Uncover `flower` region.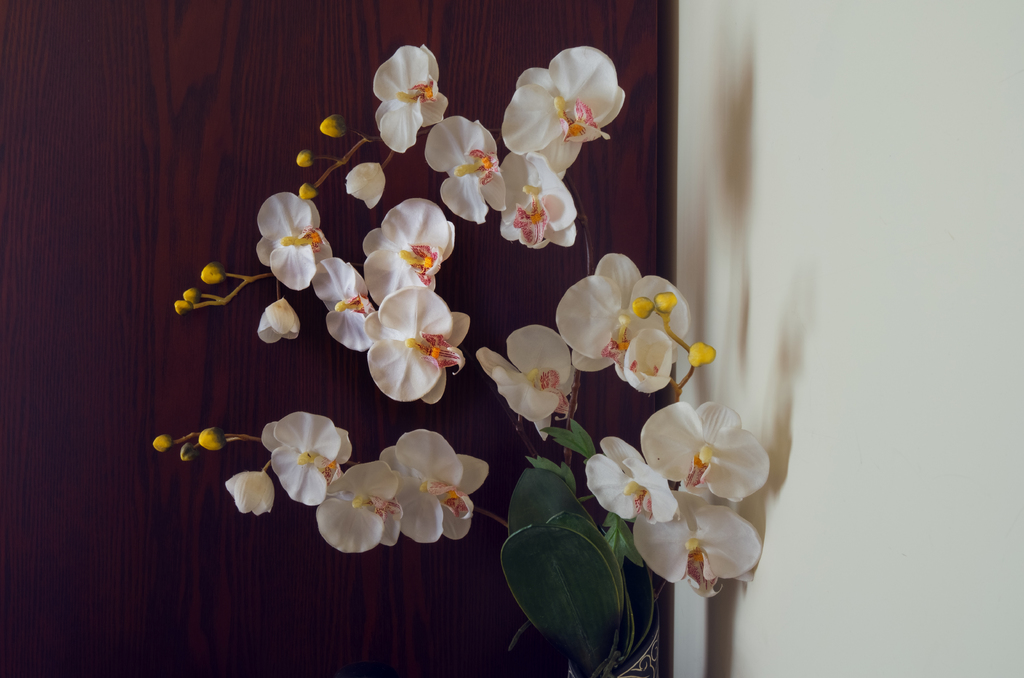
Uncovered: bbox=(221, 467, 273, 519).
